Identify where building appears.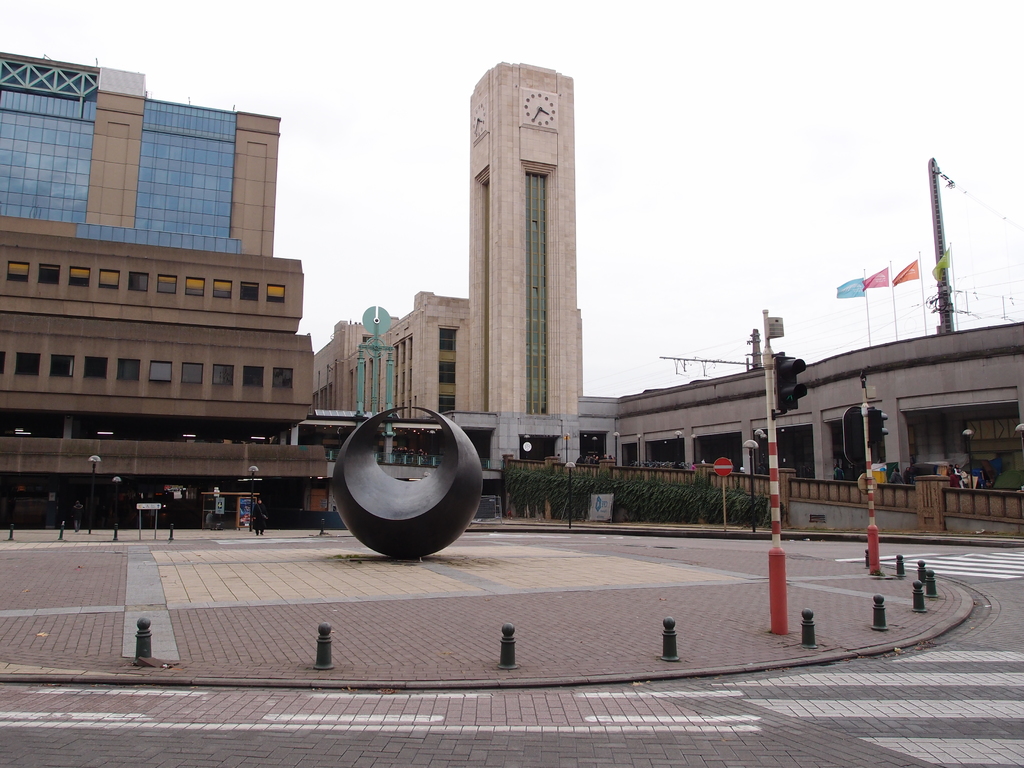
Appears at pyautogui.locateOnScreen(0, 48, 334, 532).
